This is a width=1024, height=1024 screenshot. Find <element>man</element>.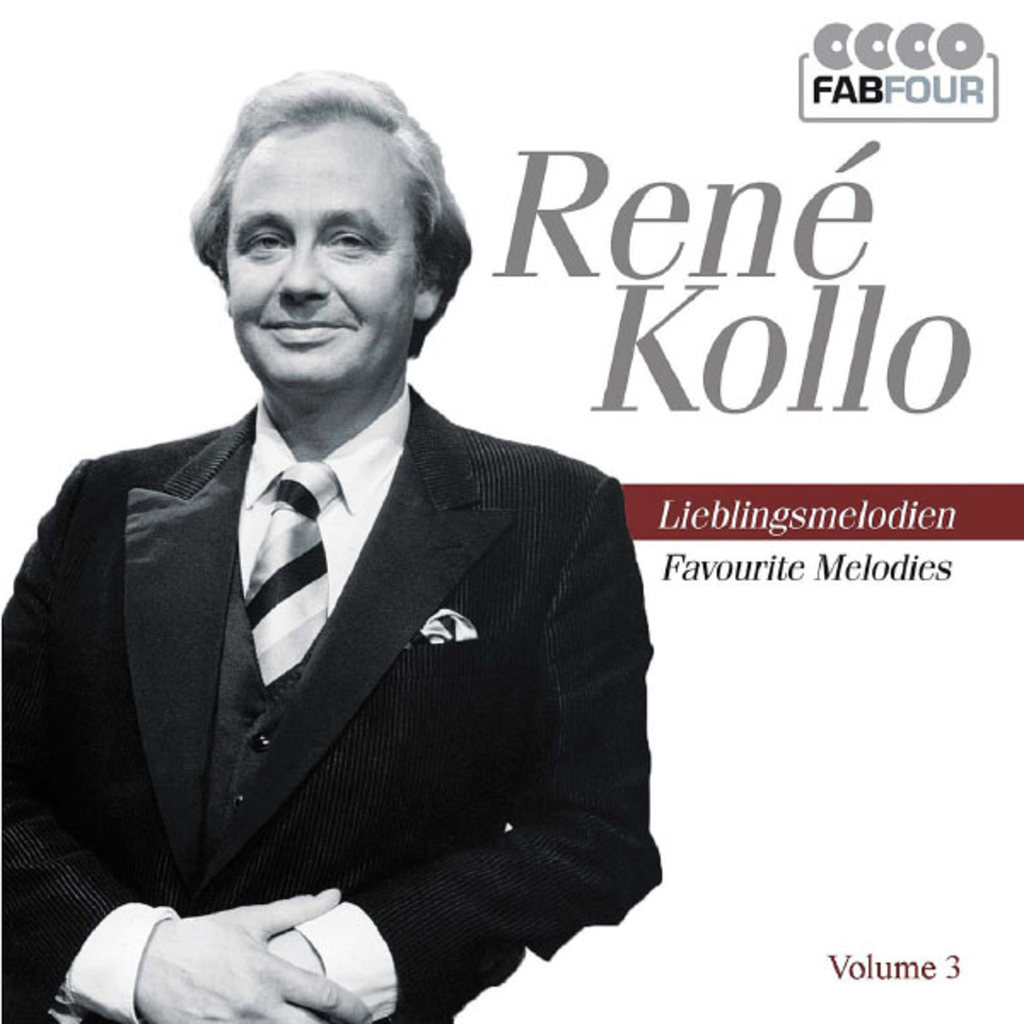
Bounding box: 0, 79, 662, 1022.
